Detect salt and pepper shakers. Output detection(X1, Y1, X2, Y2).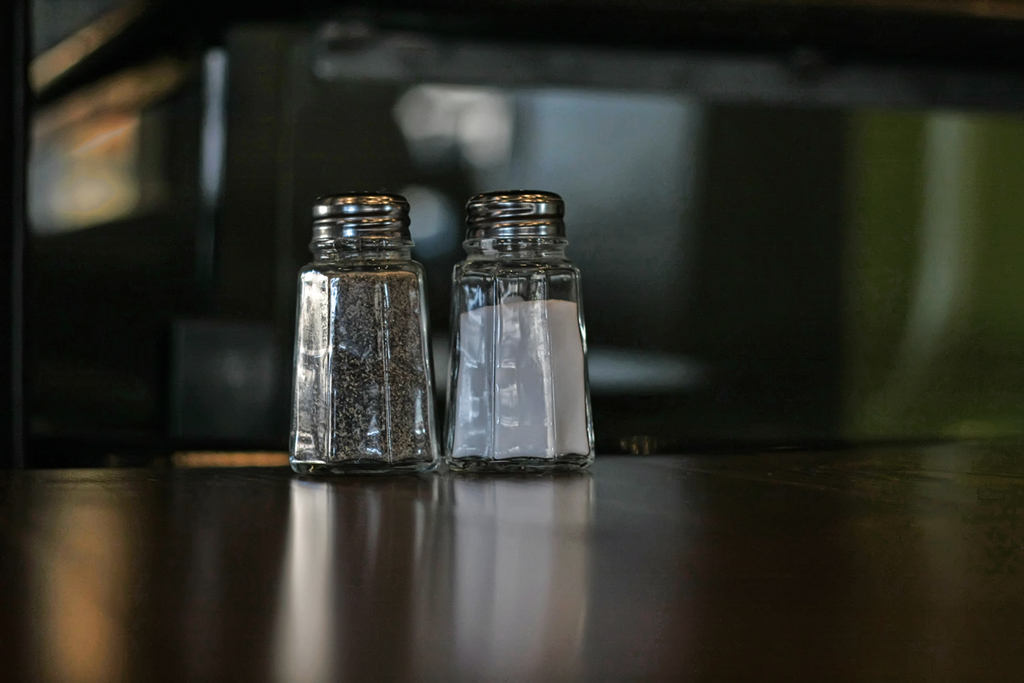
detection(452, 192, 598, 476).
